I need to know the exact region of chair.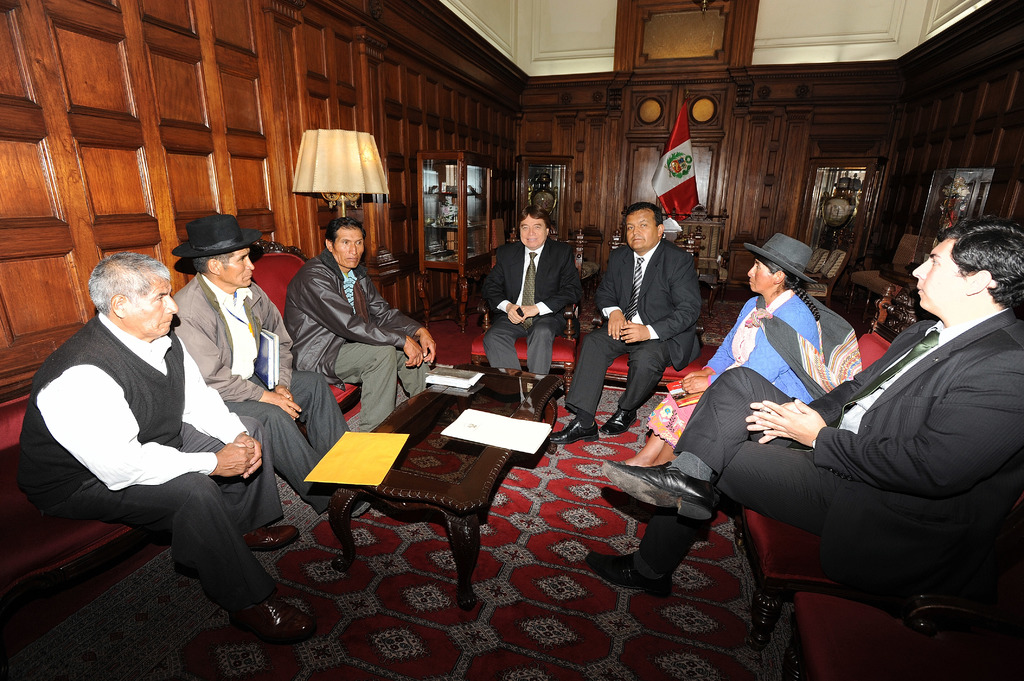
Region: 724, 509, 956, 645.
